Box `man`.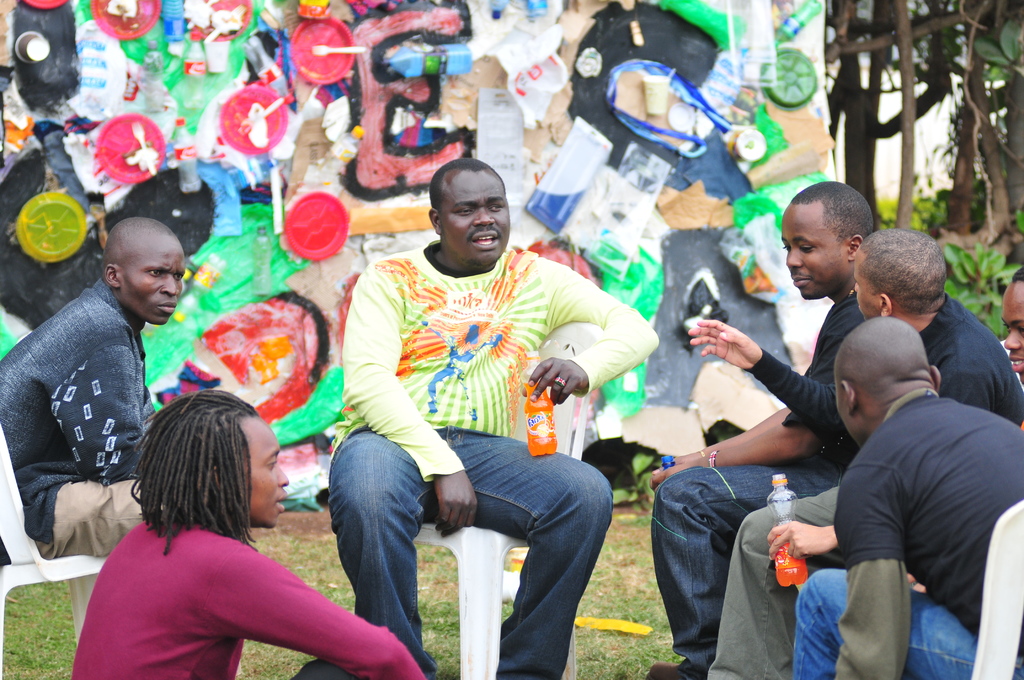
locate(69, 387, 419, 679).
